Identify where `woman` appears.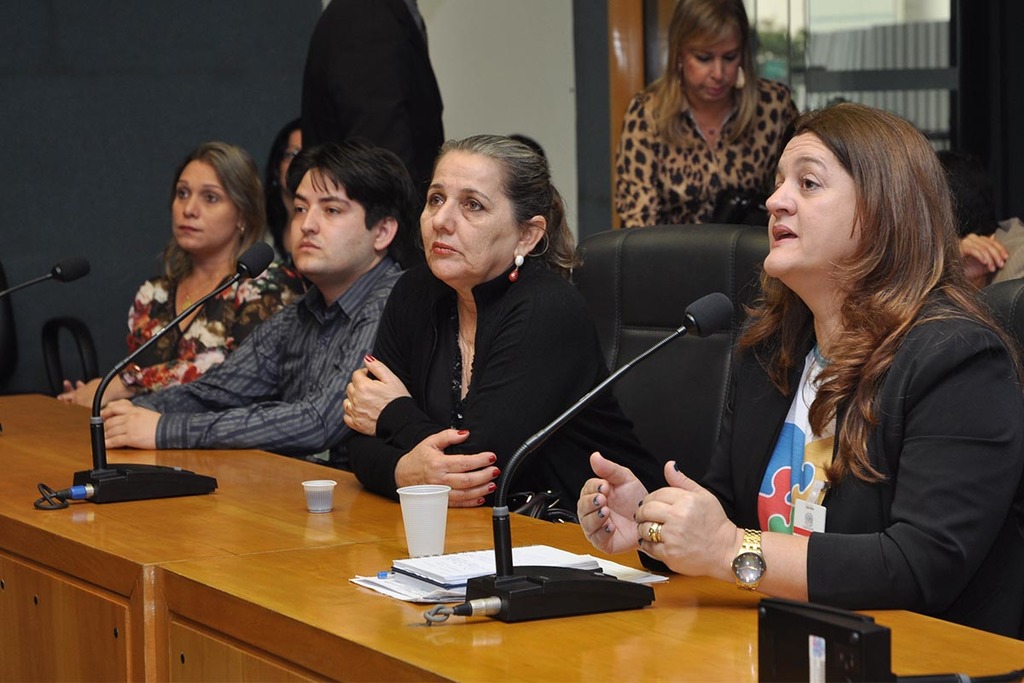
Appears at (264,120,303,255).
